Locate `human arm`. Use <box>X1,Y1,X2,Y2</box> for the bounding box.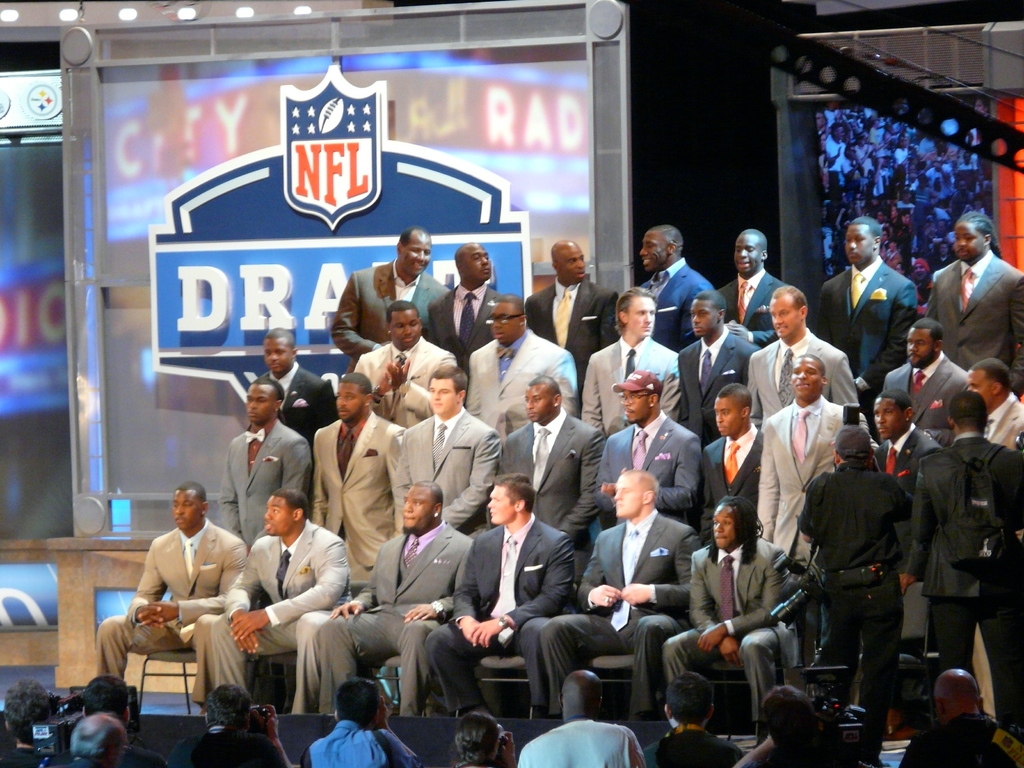
<box>573,356,604,433</box>.
